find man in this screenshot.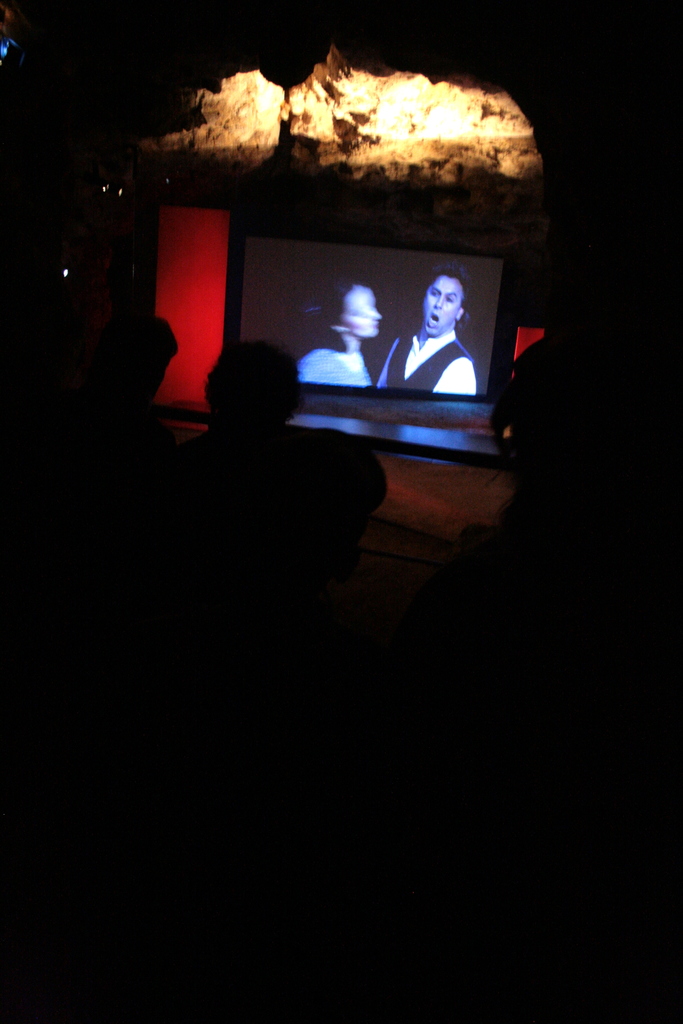
The bounding box for man is crop(374, 252, 503, 401).
